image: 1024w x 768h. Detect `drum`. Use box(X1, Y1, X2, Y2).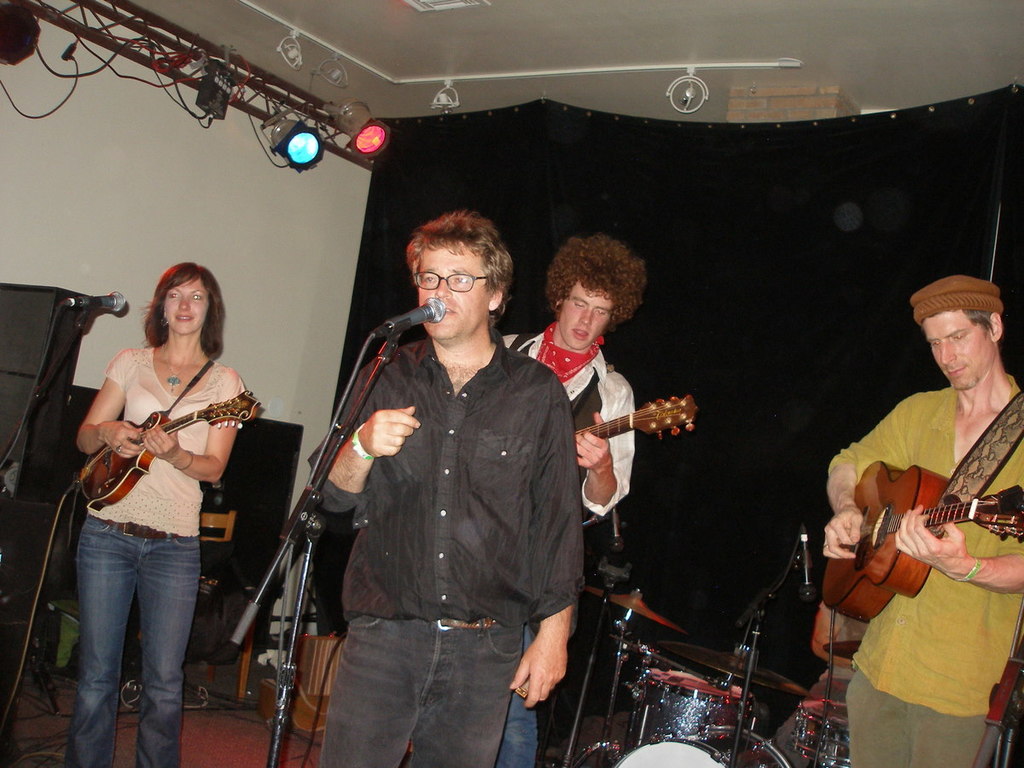
box(621, 667, 751, 762).
